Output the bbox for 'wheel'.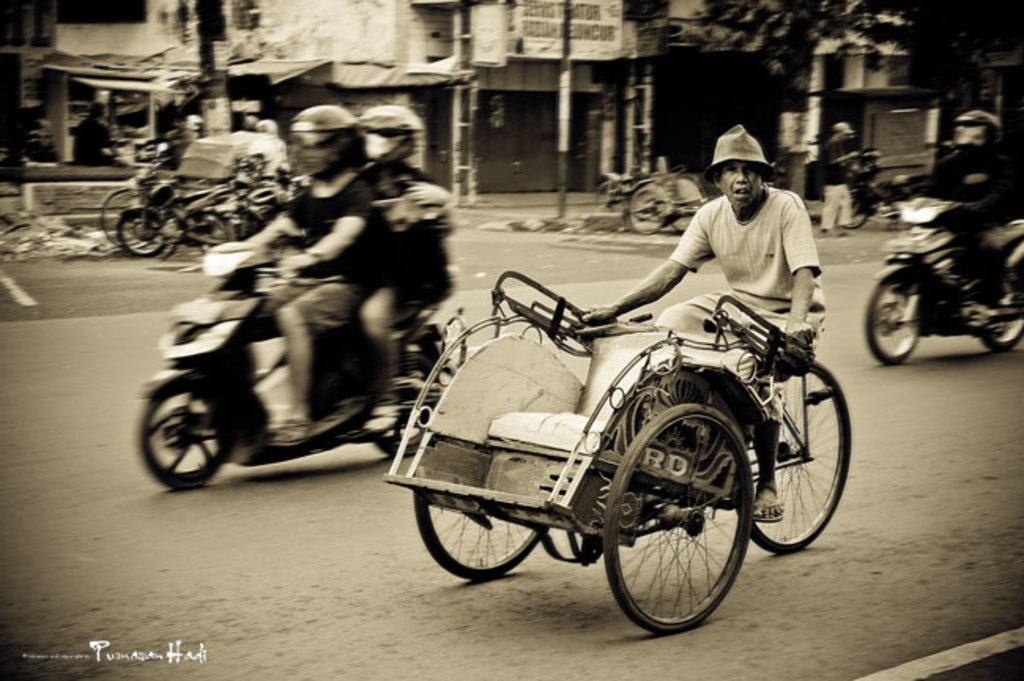
x1=666 y1=172 x2=704 y2=233.
